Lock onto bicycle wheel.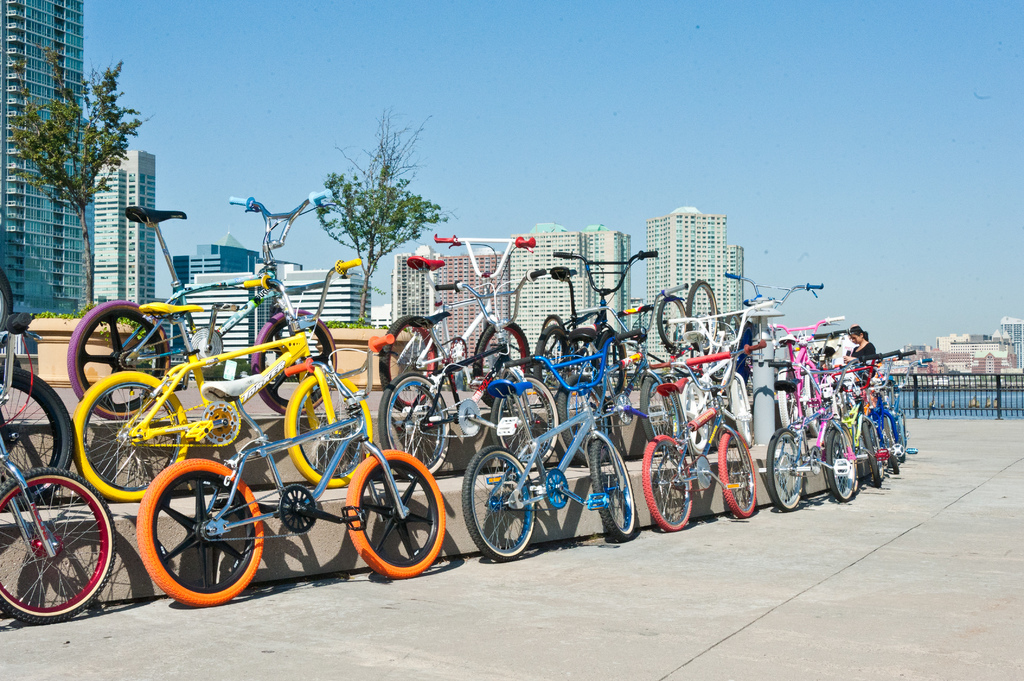
Locked: <box>802,364,819,434</box>.
